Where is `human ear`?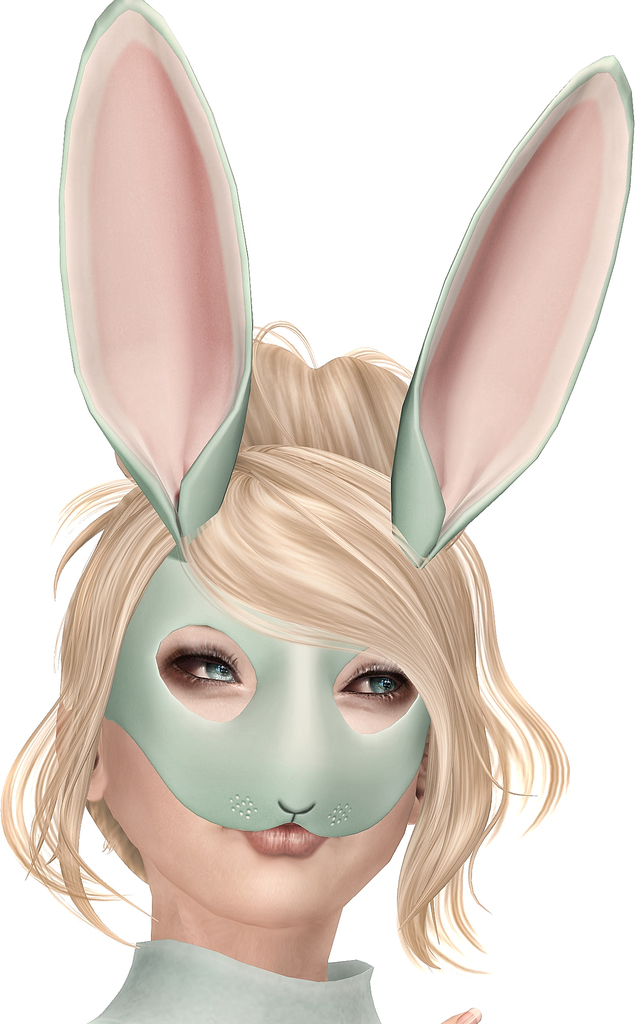
<bbox>53, 694, 111, 798</bbox>.
